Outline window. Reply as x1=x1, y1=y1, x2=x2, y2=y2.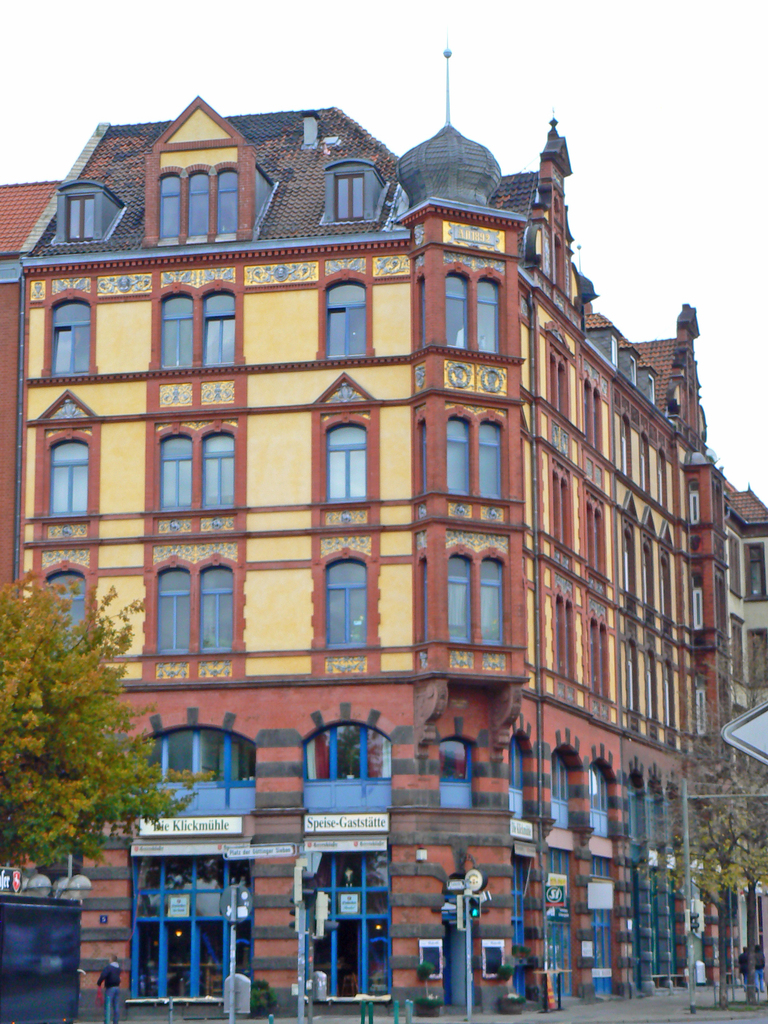
x1=155, y1=424, x2=250, y2=514.
